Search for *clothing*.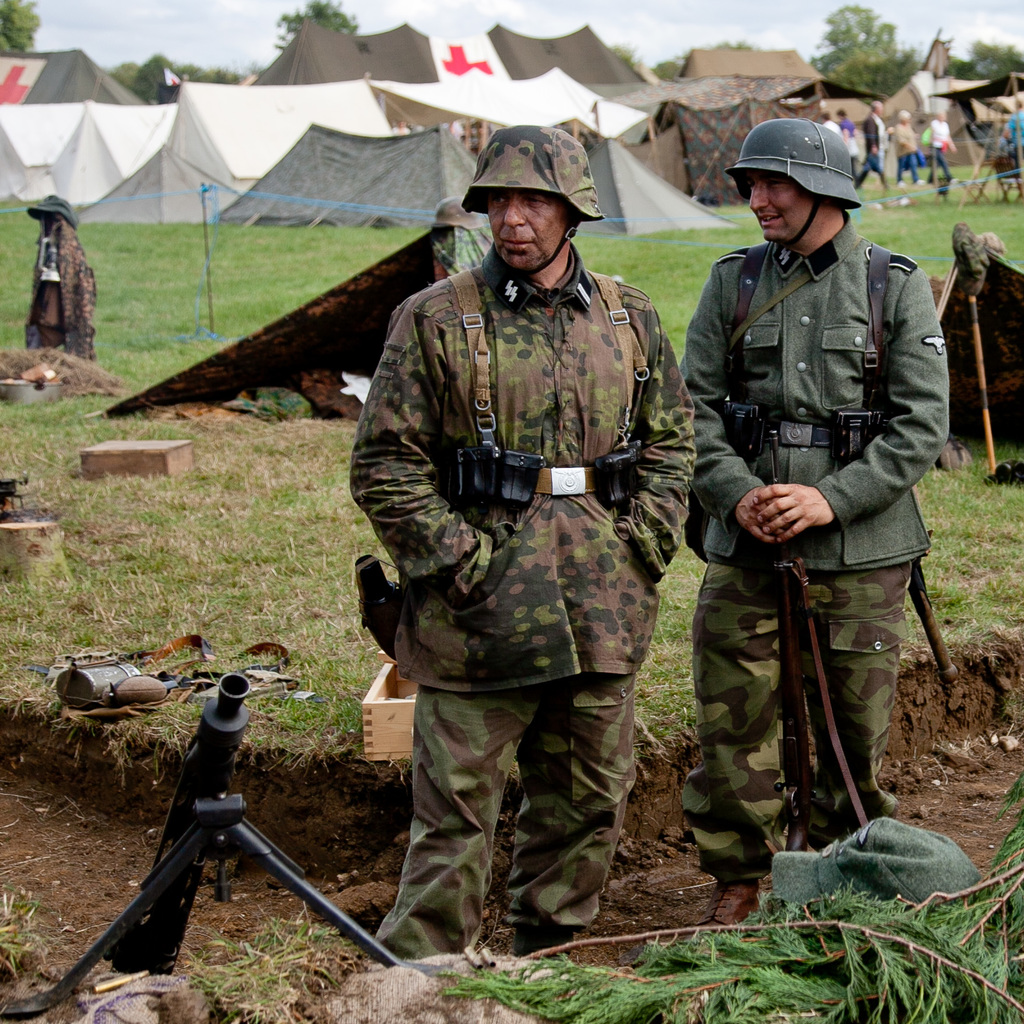
Found at box=[340, 243, 698, 963].
